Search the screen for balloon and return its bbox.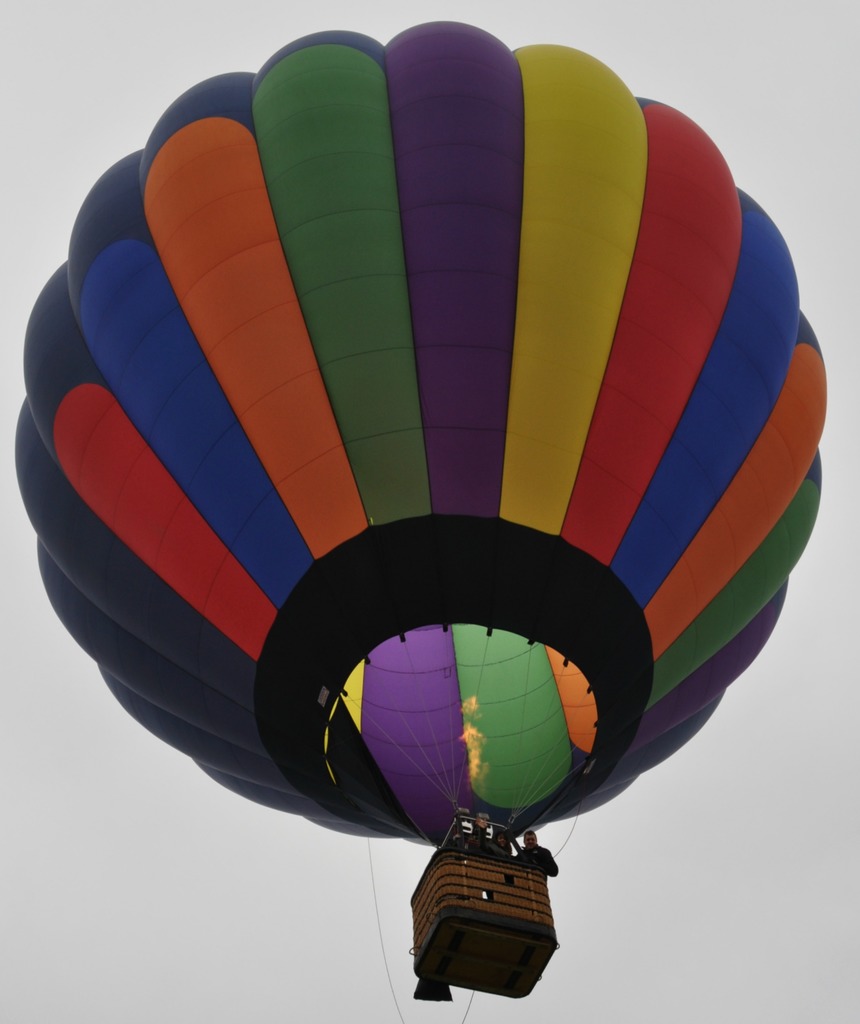
Found: rect(14, 17, 824, 840).
